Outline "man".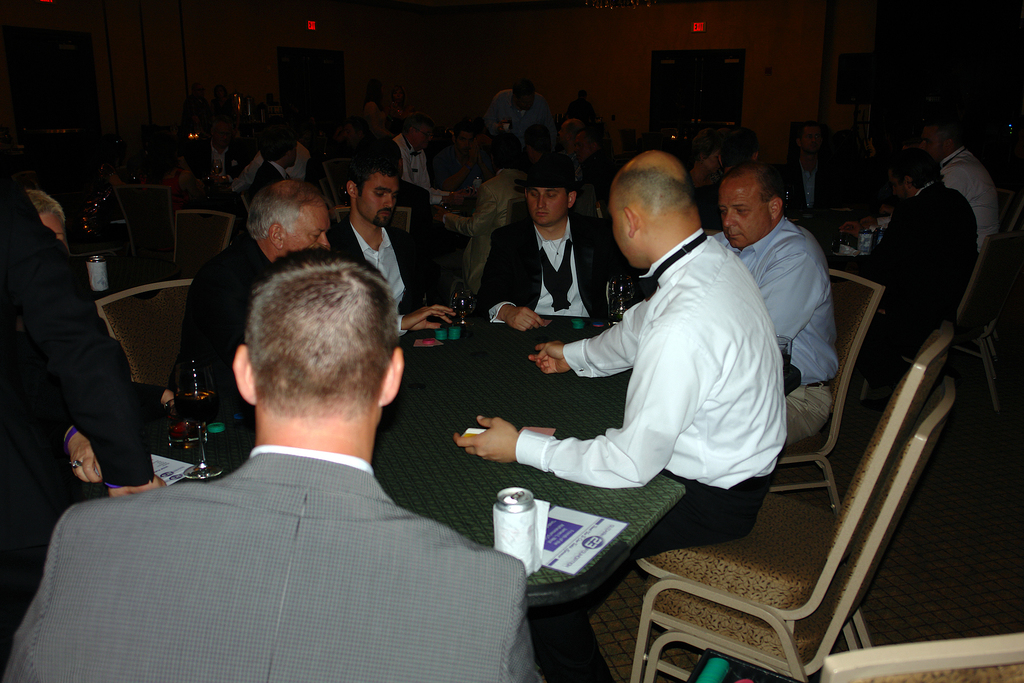
Outline: Rect(172, 180, 333, 427).
